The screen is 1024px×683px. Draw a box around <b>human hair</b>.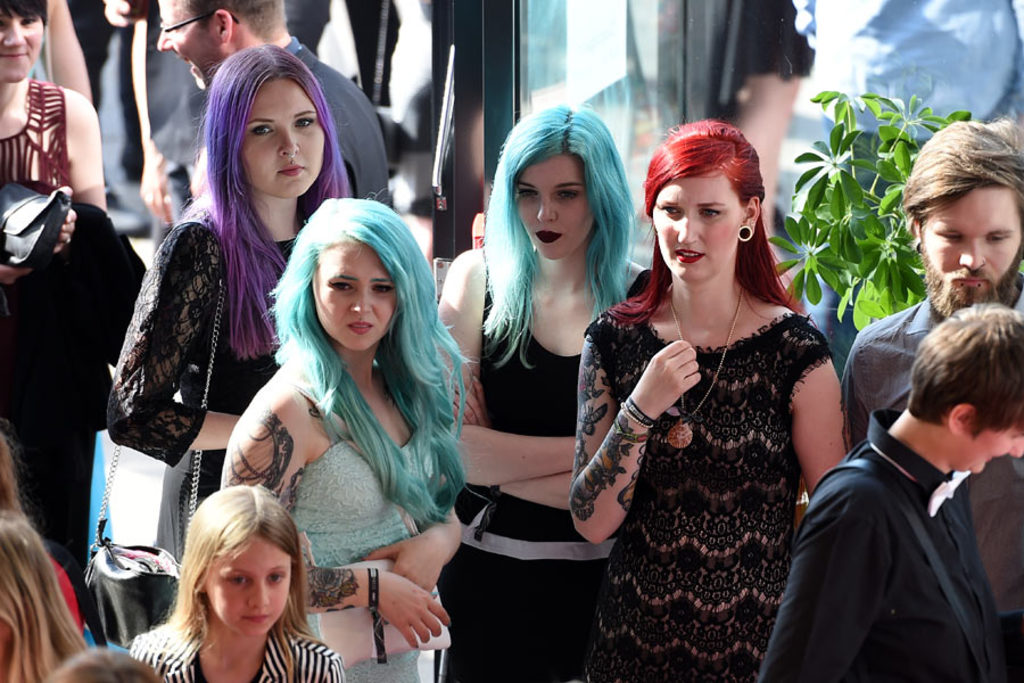
detection(179, 0, 288, 44).
